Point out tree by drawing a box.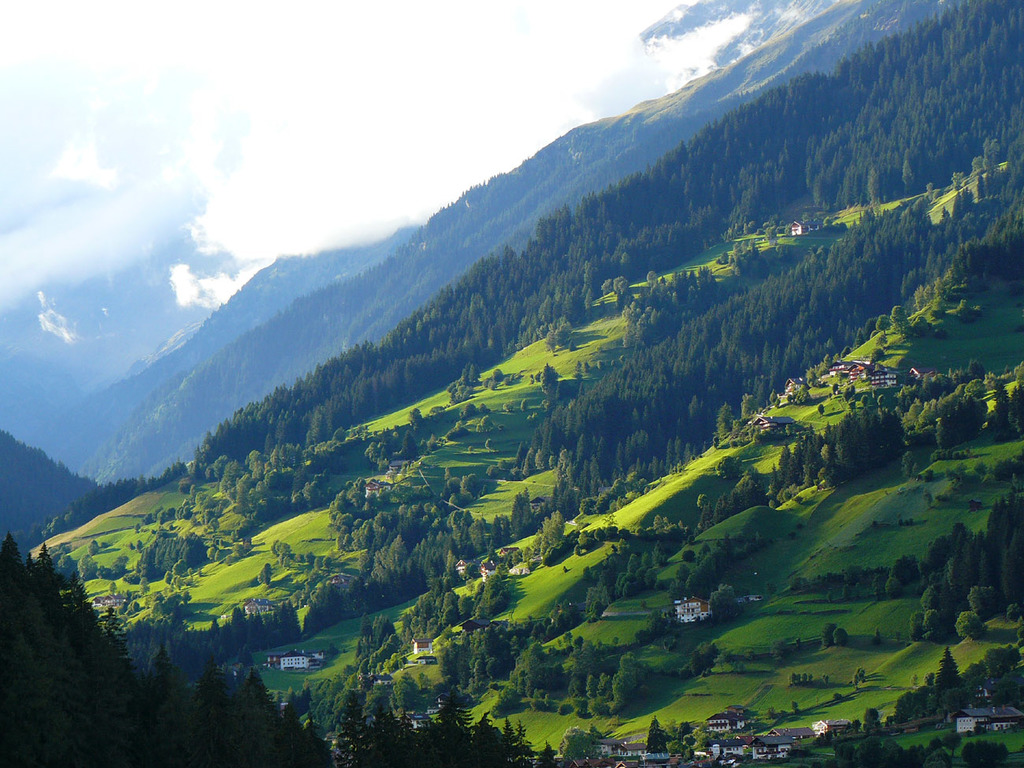
left=989, top=380, right=1006, bottom=419.
